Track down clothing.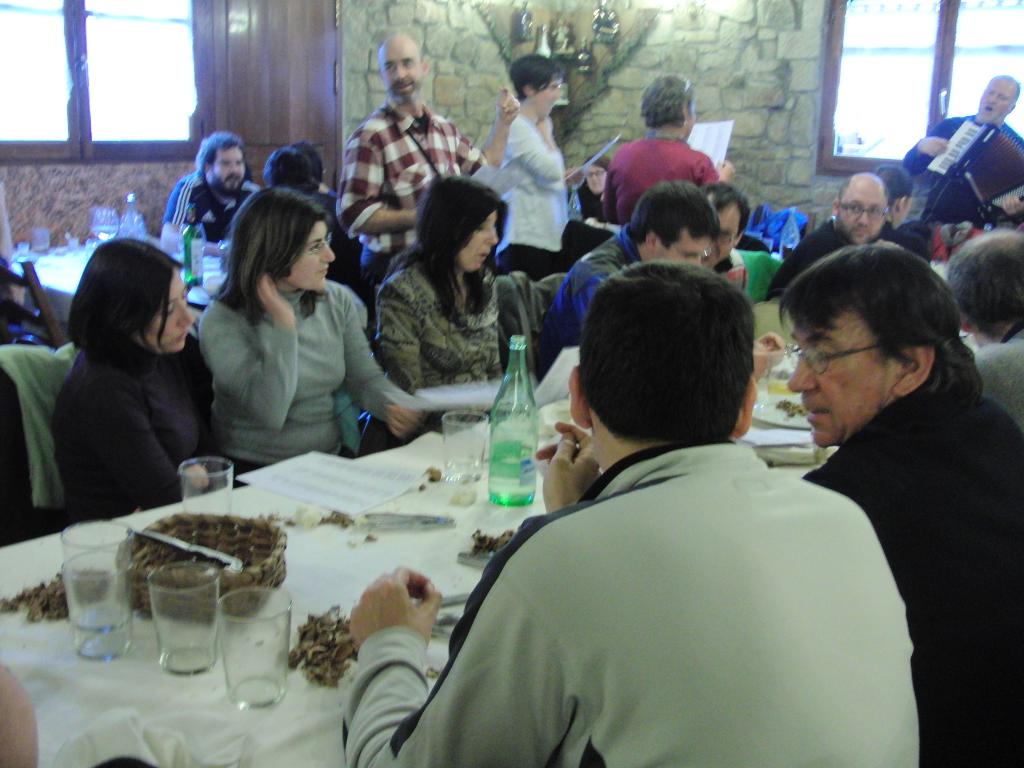
Tracked to BBox(540, 224, 648, 355).
